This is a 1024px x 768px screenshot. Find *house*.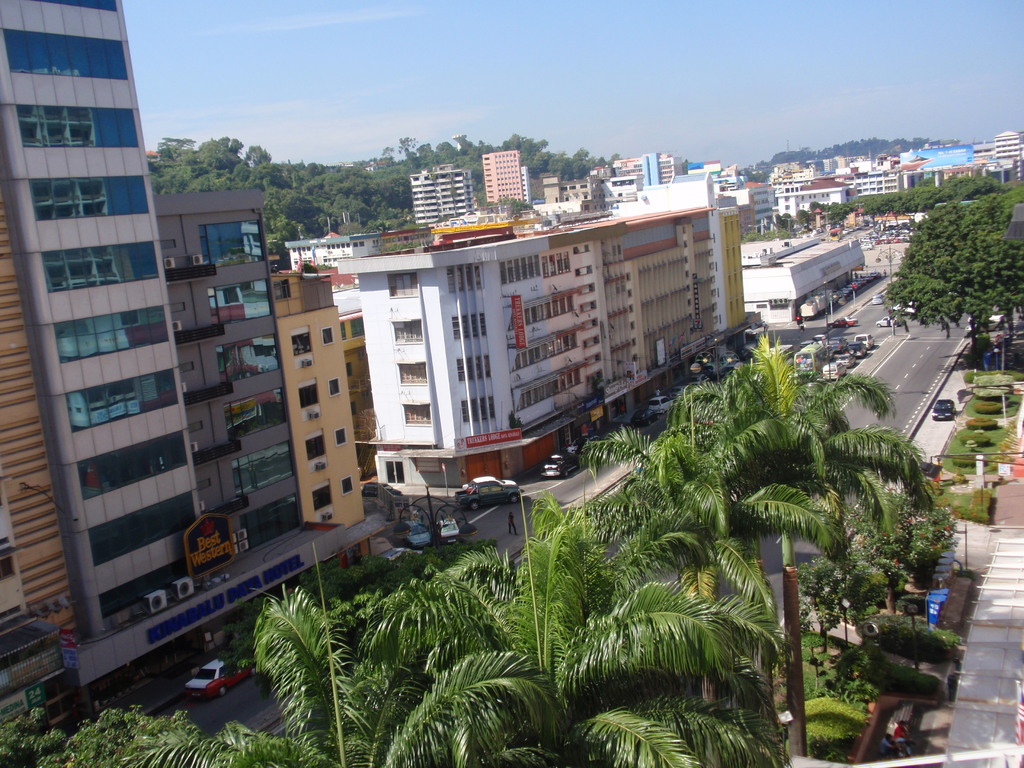
Bounding box: <box>733,173,783,232</box>.
